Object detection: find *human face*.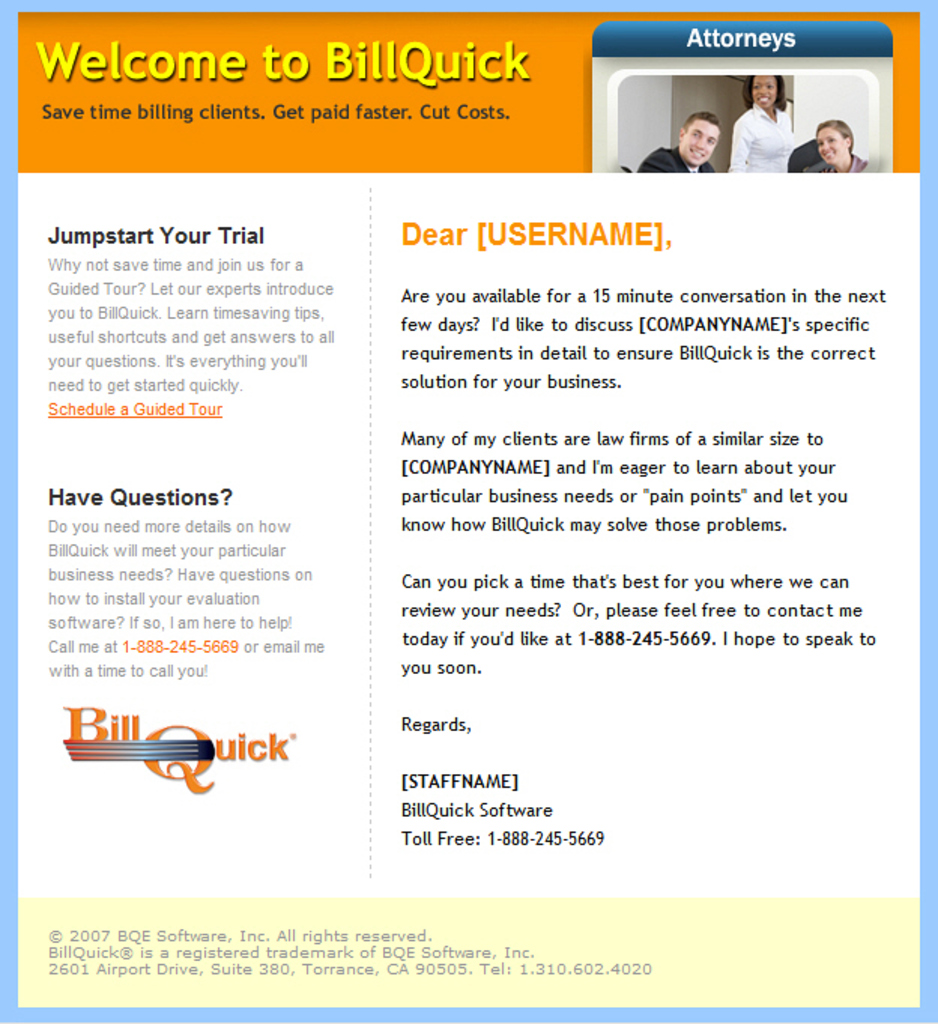
(left=681, top=120, right=719, bottom=162).
